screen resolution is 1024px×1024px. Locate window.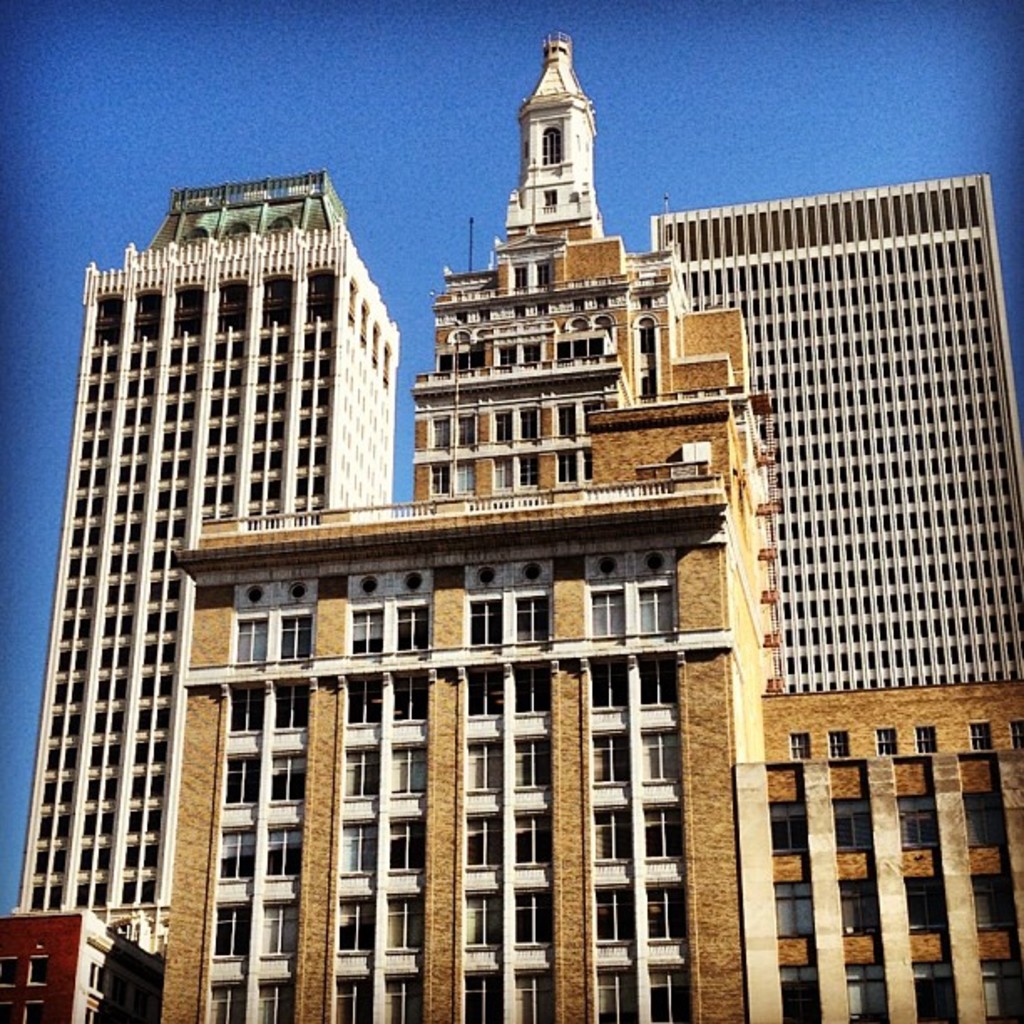
Rect(392, 601, 432, 658).
